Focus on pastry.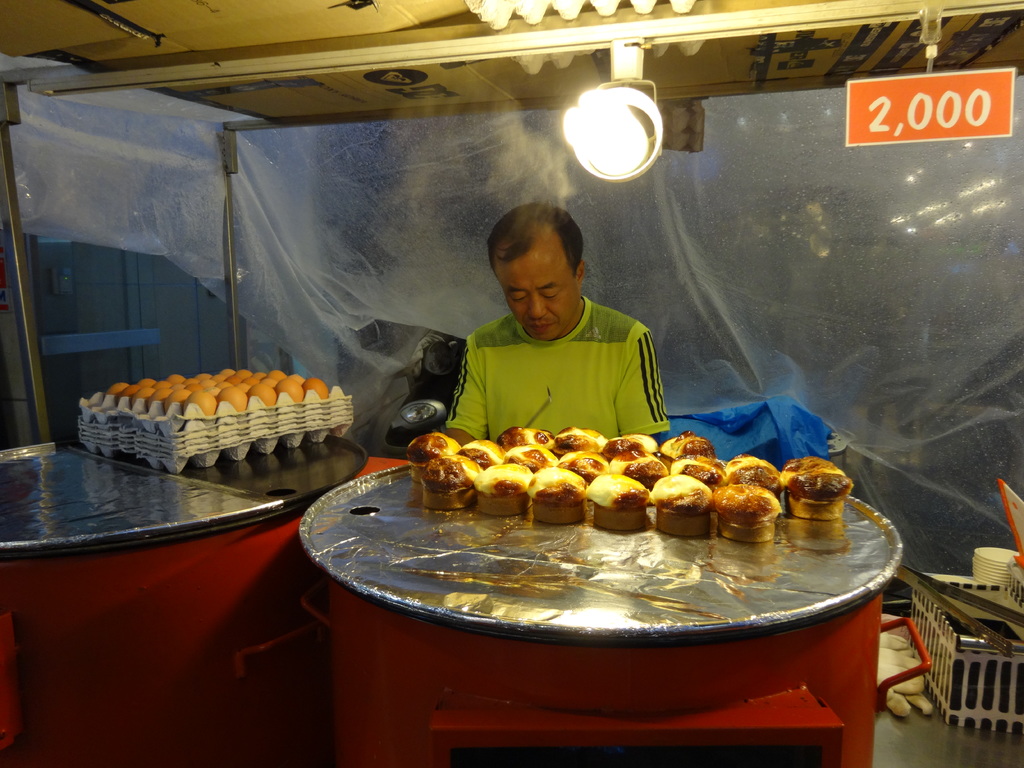
Focused at bbox=[716, 475, 794, 560].
